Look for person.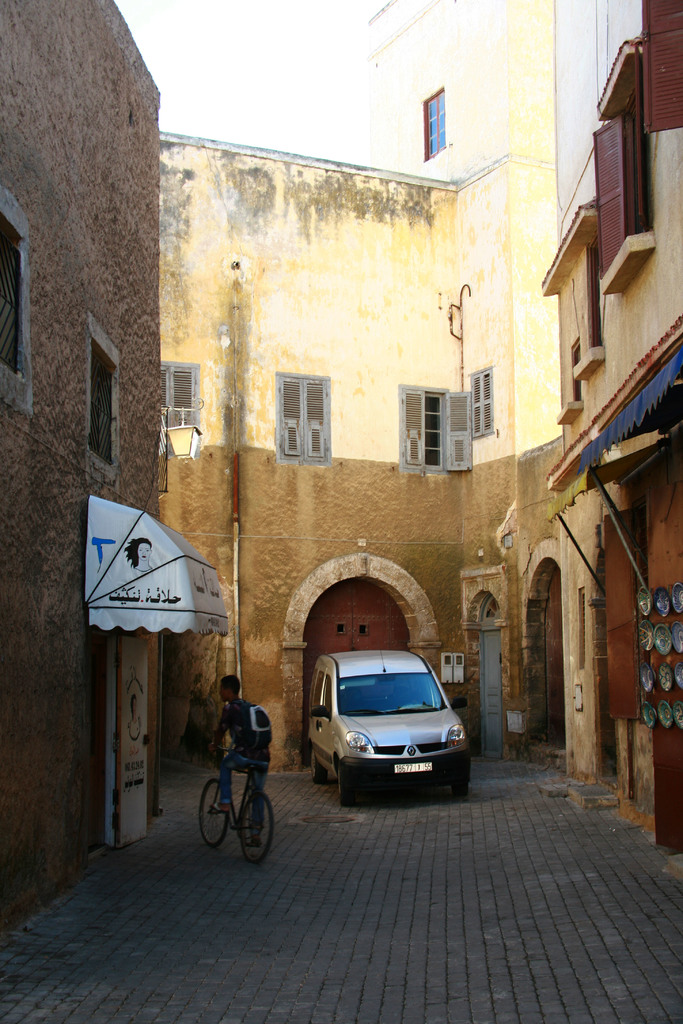
Found: {"x1": 193, "y1": 680, "x2": 275, "y2": 863}.
